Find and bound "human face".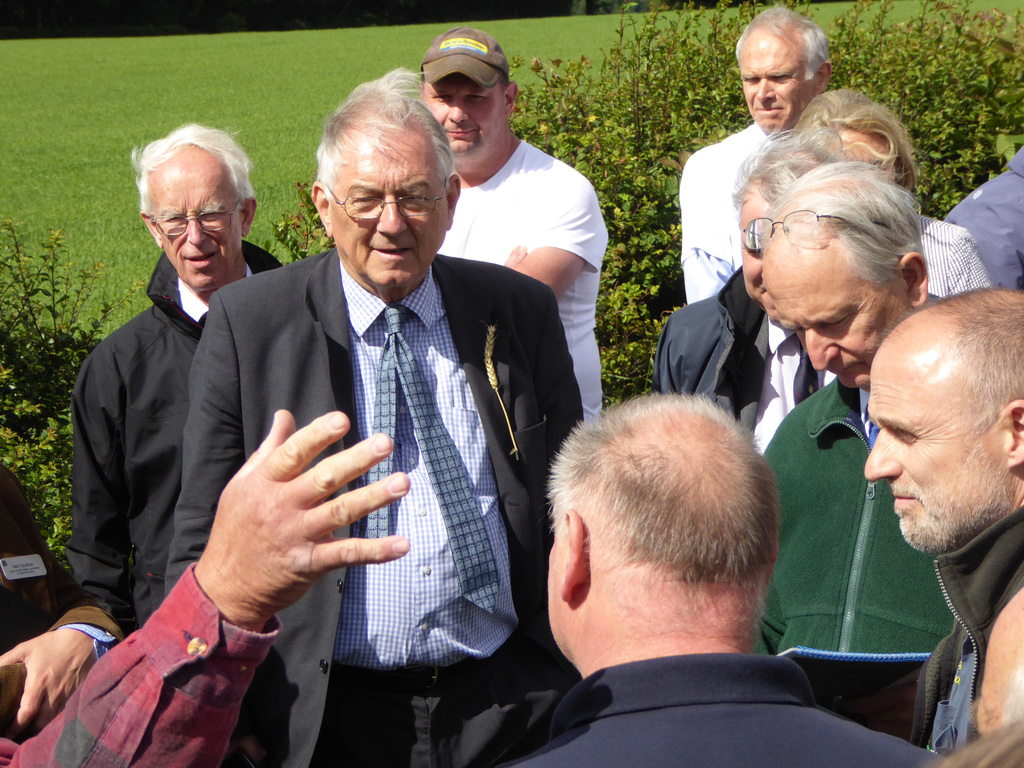
Bound: Rect(739, 38, 812, 126).
